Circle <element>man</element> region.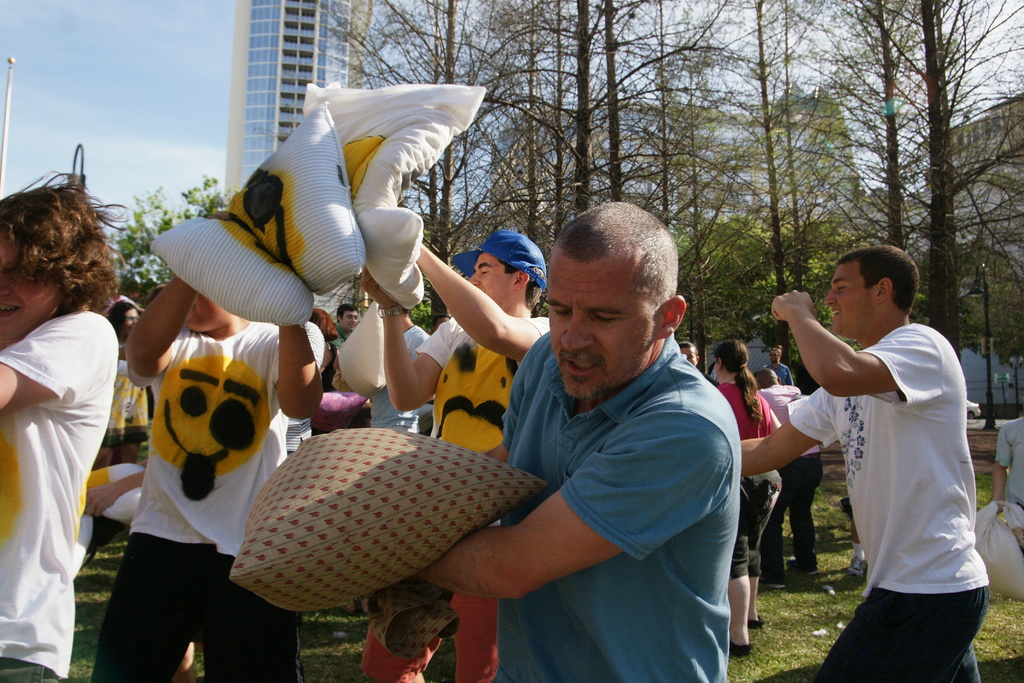
Region: Rect(358, 224, 552, 682).
